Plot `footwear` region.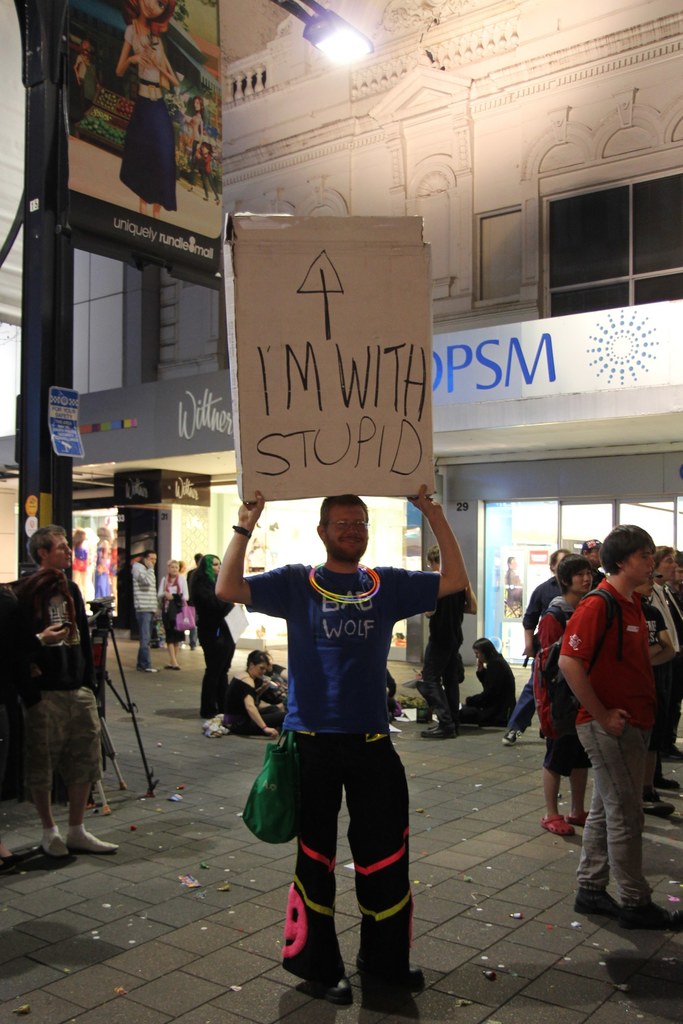
Plotted at region(616, 893, 682, 926).
